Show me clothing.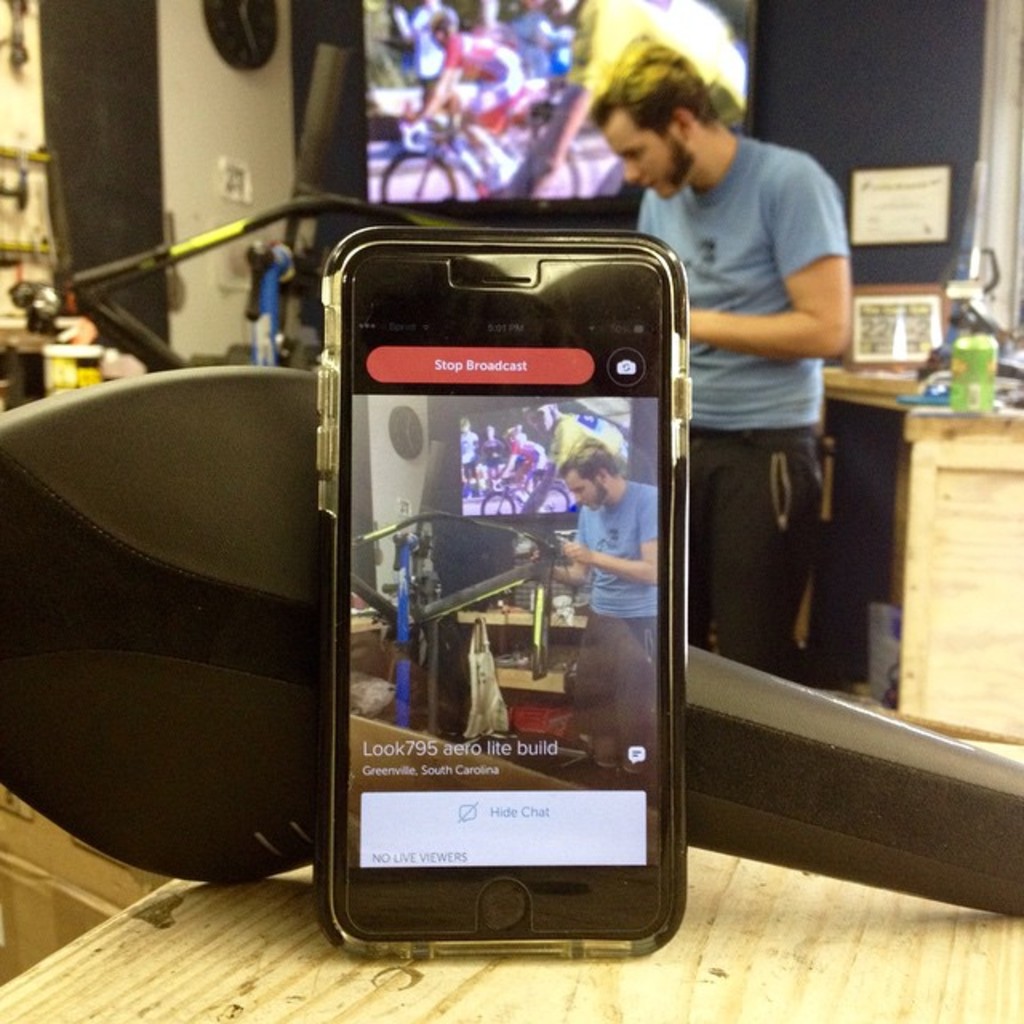
clothing is here: region(566, 478, 659, 792).
